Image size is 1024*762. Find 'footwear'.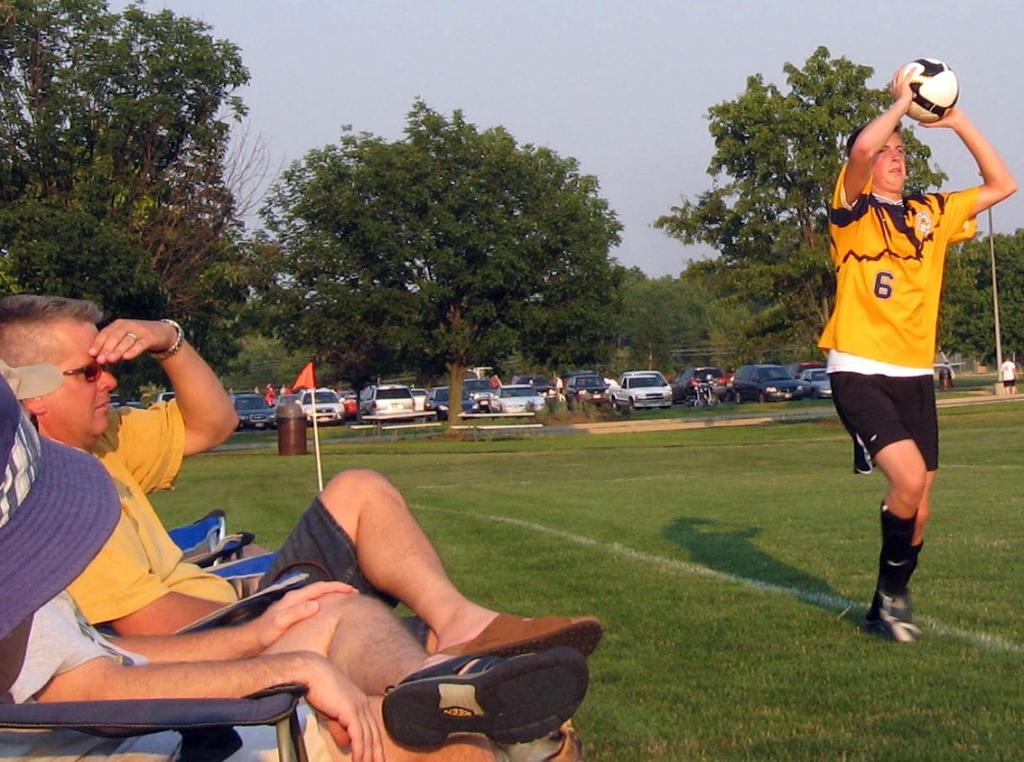
bbox(380, 655, 591, 742).
